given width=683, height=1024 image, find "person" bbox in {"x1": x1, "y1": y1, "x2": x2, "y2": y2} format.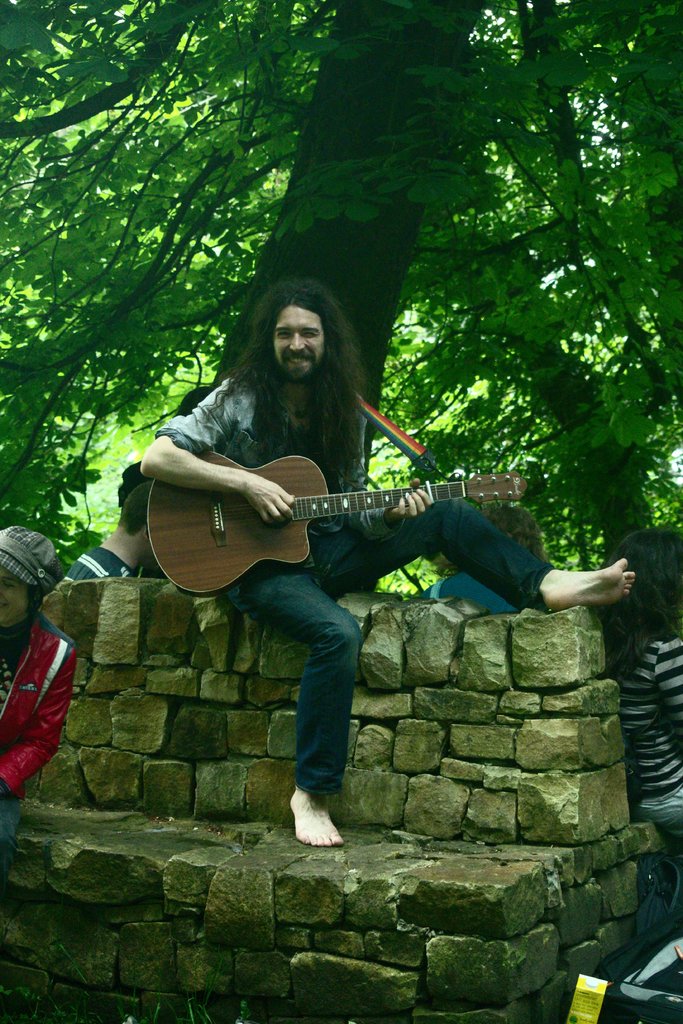
{"x1": 588, "y1": 524, "x2": 682, "y2": 881}.
